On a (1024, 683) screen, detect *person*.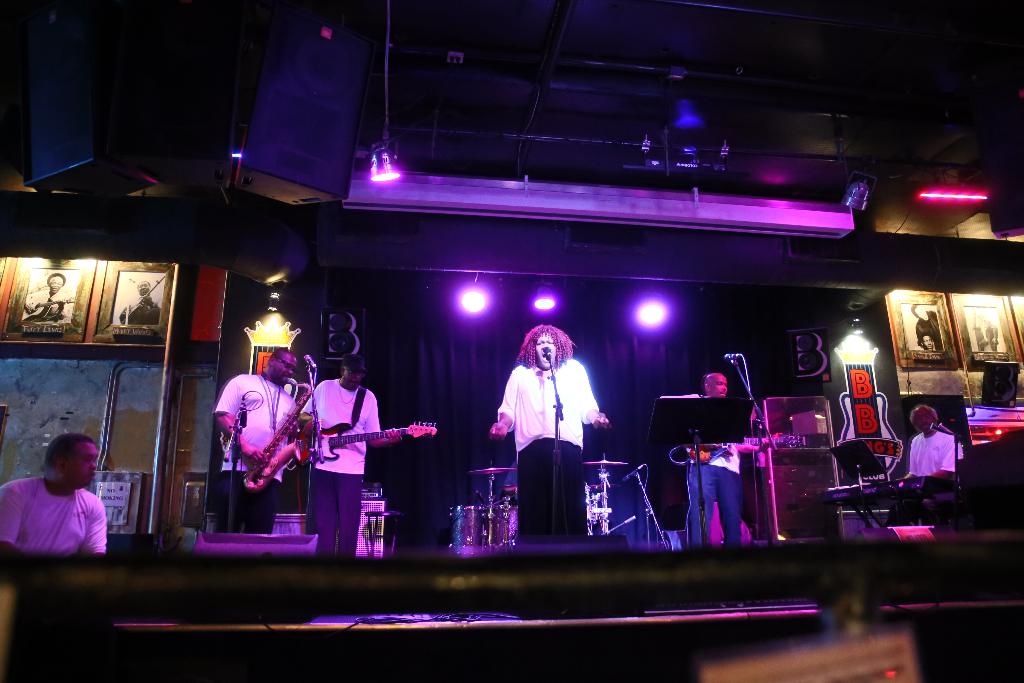
select_region(121, 279, 163, 330).
